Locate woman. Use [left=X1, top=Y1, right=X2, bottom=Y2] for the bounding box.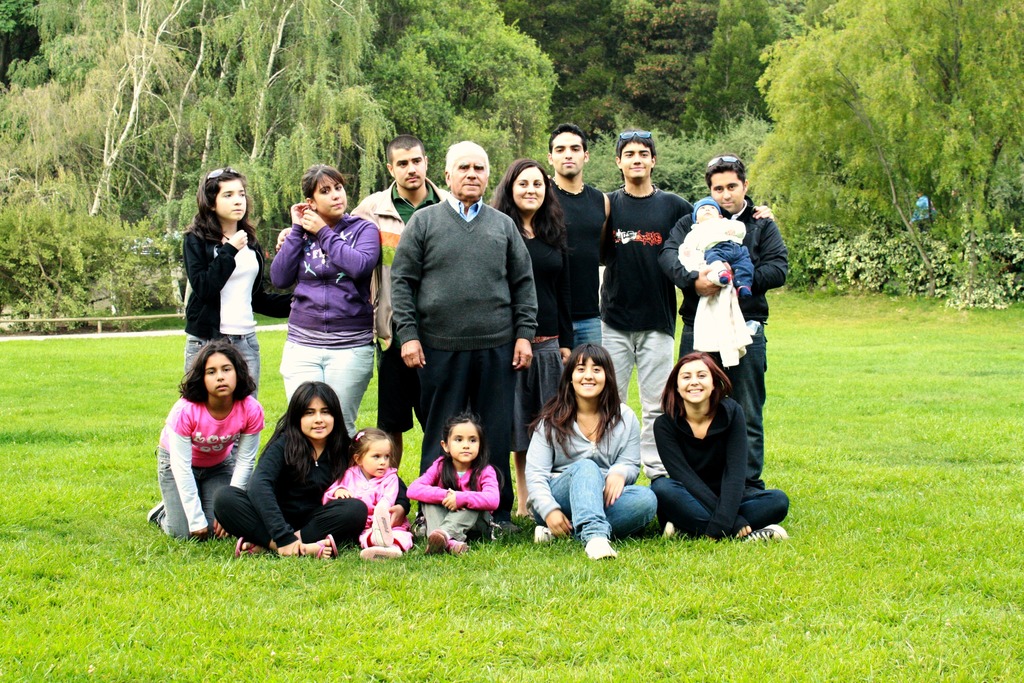
[left=522, top=331, right=642, bottom=561].
